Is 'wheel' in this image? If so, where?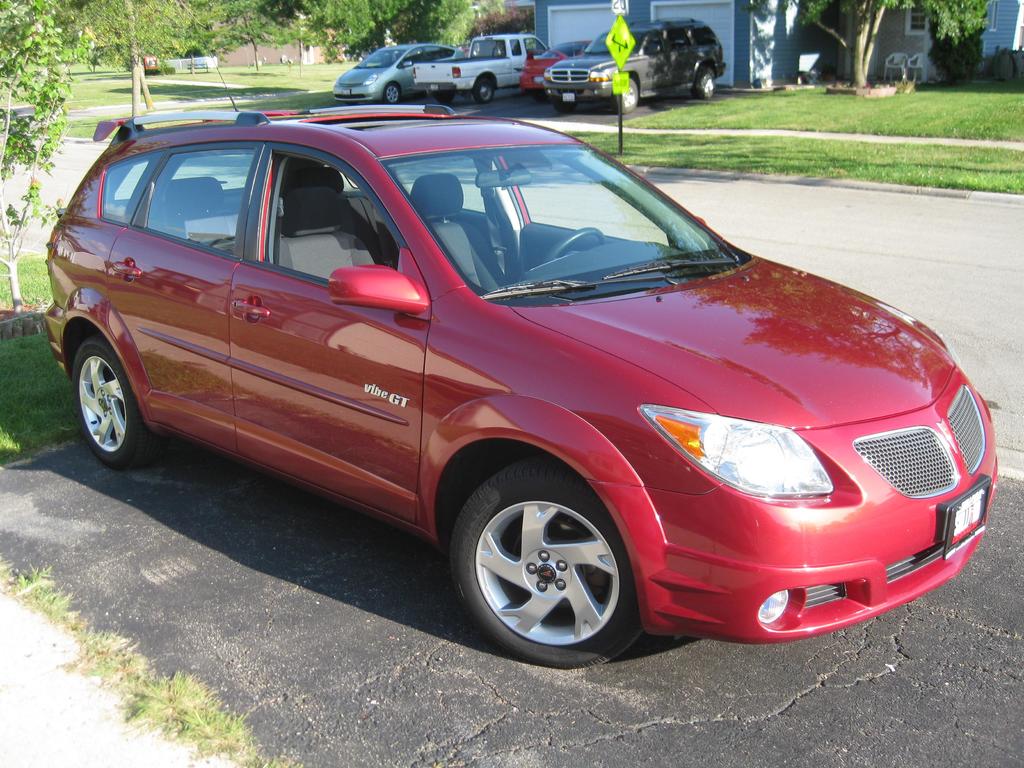
Yes, at [left=612, top=80, right=636, bottom=111].
